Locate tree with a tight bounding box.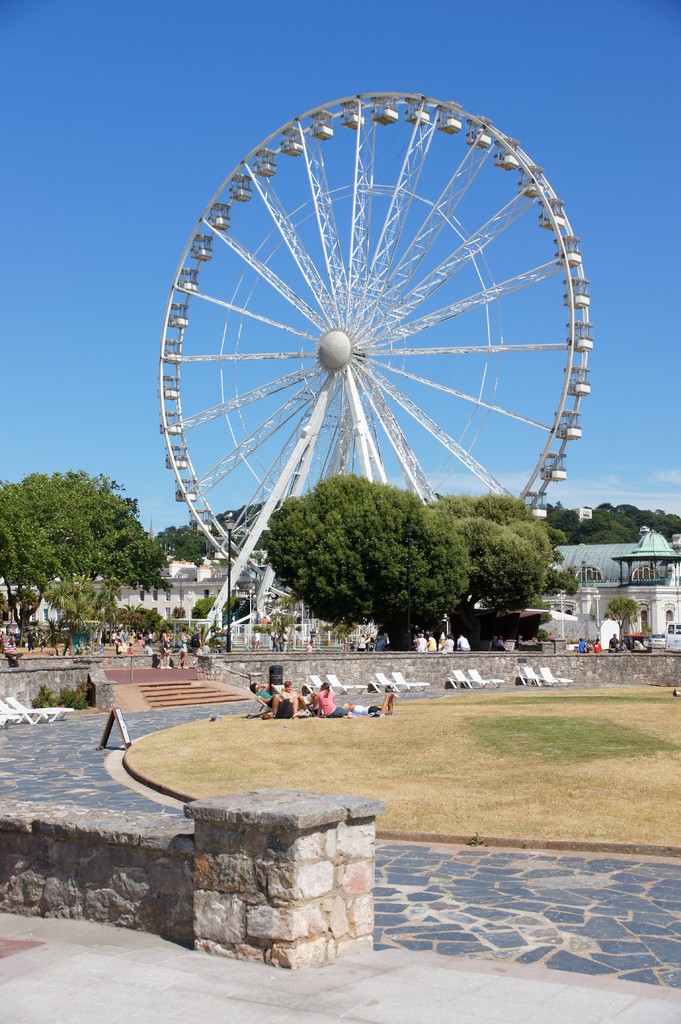
Rect(270, 589, 296, 652).
